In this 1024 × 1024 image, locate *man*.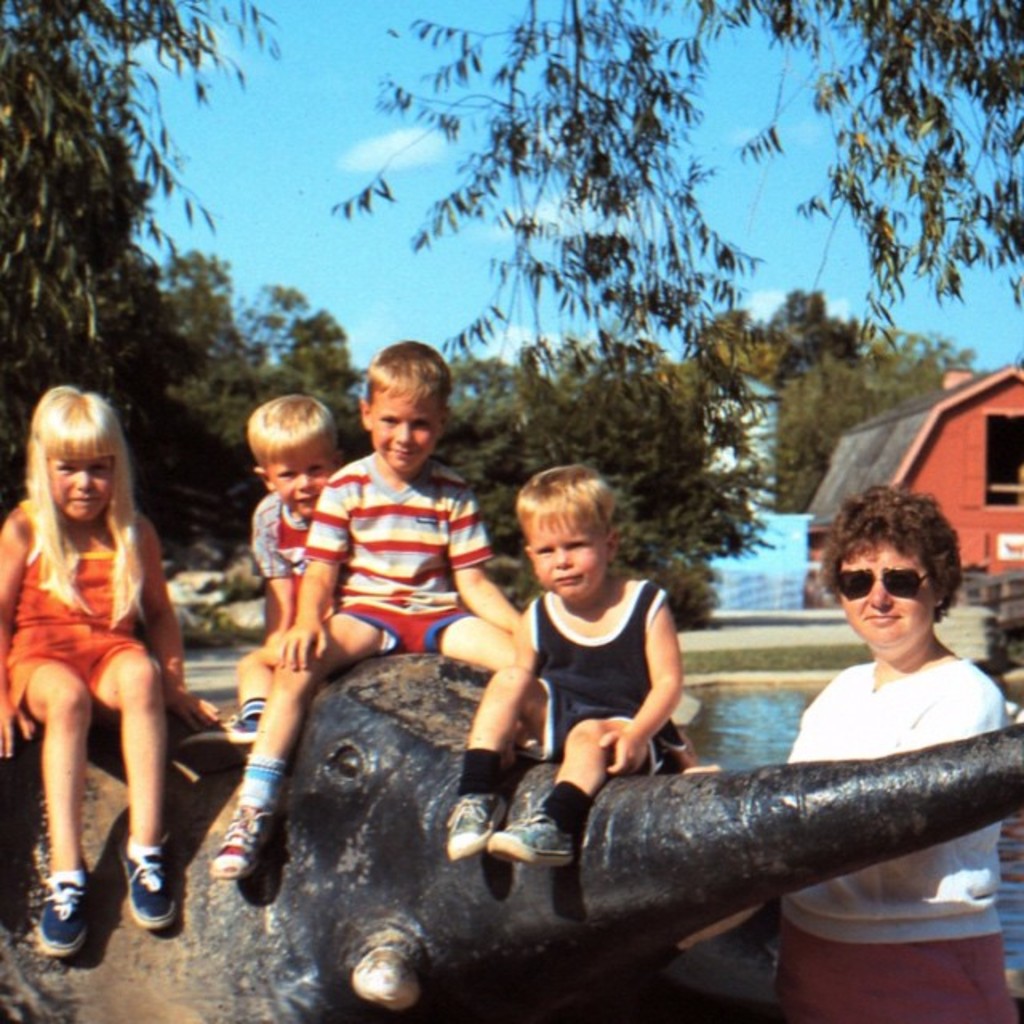
Bounding box: <bbox>197, 347, 547, 898</bbox>.
